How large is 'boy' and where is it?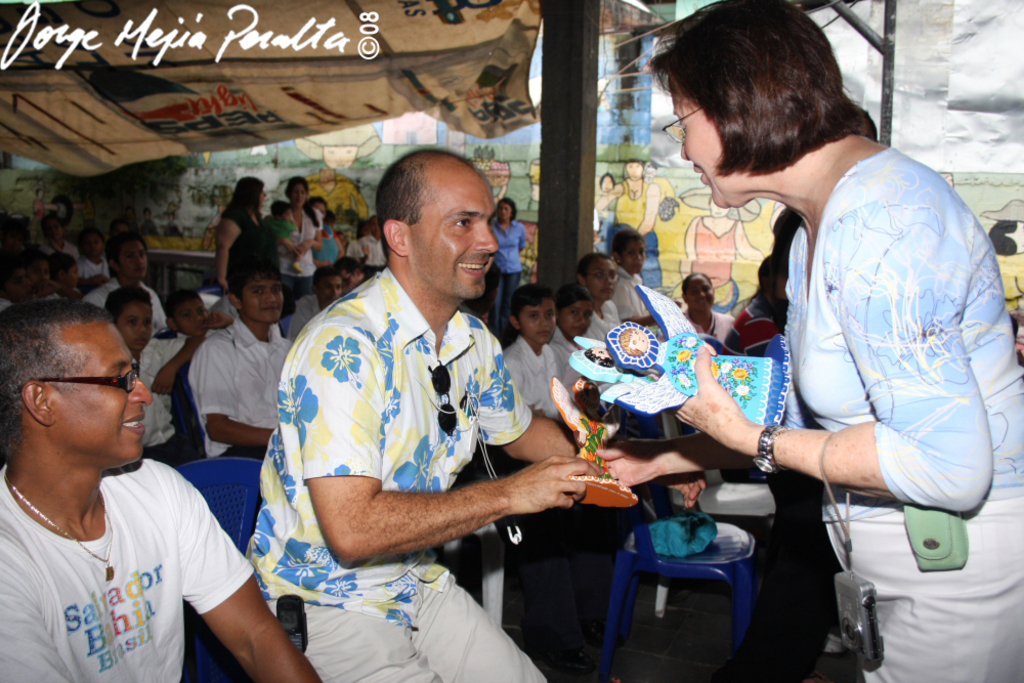
Bounding box: (292, 266, 344, 333).
